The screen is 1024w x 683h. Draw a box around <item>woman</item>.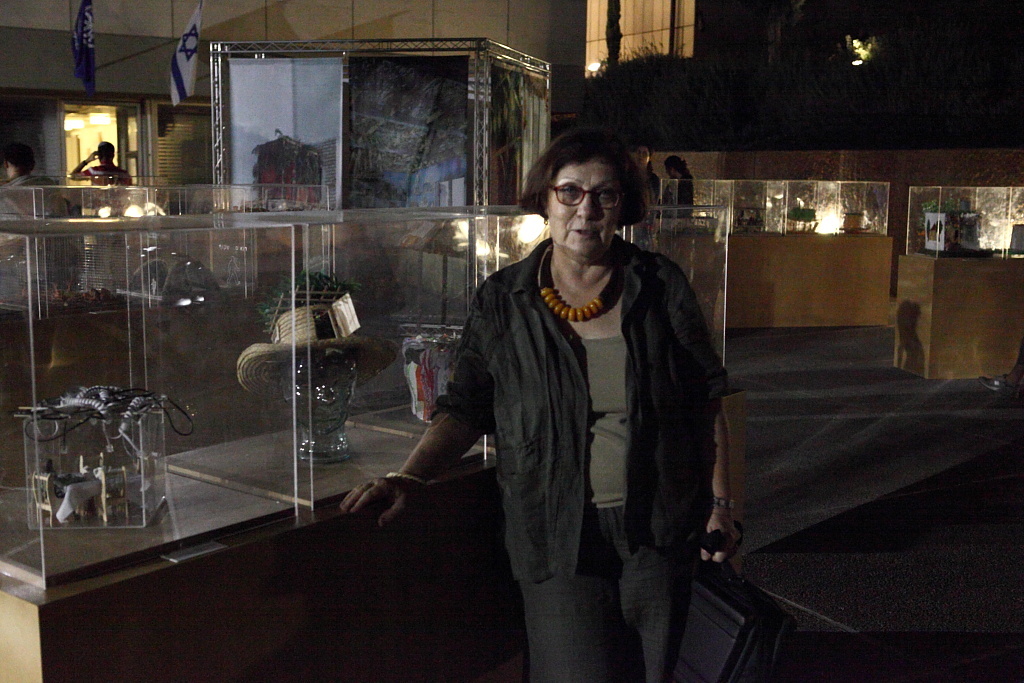
[410,127,735,671].
